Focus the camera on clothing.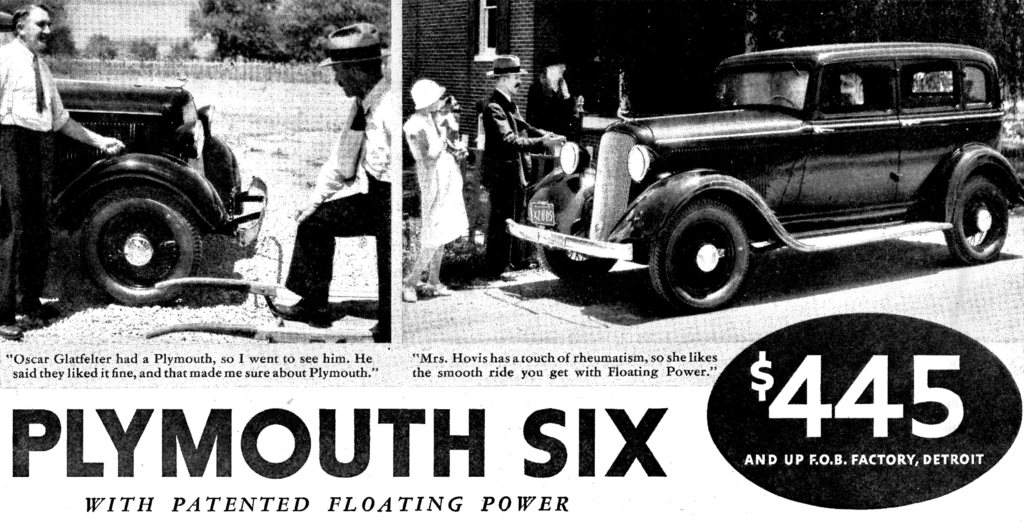
Focus region: locate(409, 106, 463, 249).
